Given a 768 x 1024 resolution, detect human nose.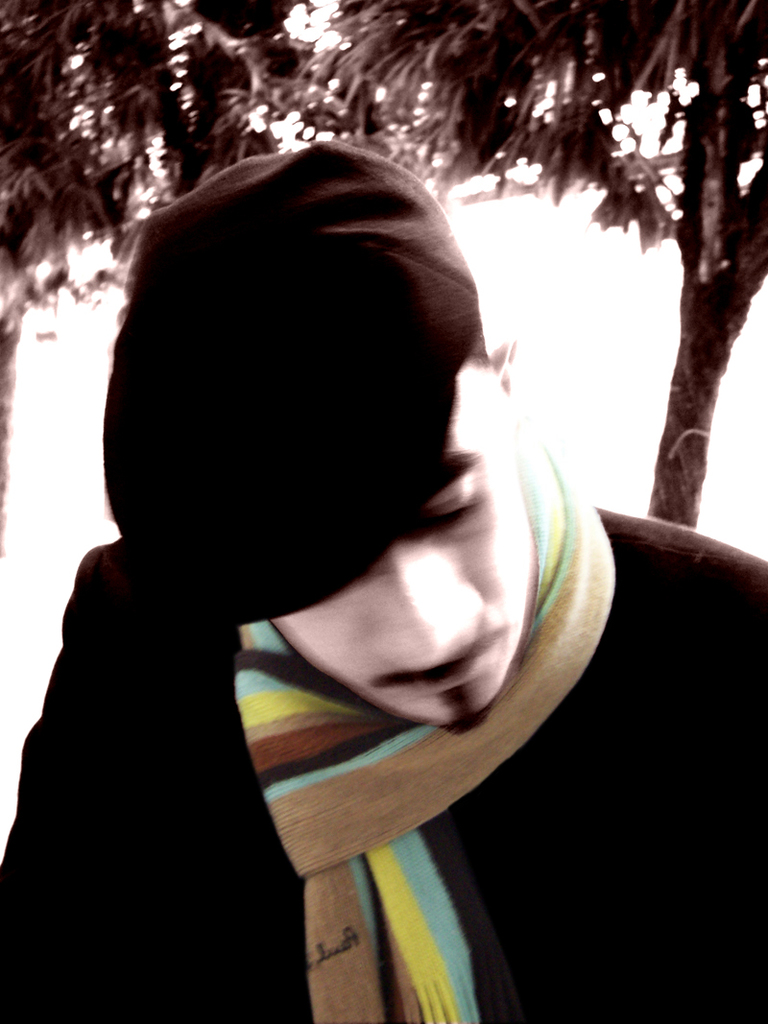
<bbox>376, 556, 482, 671</bbox>.
